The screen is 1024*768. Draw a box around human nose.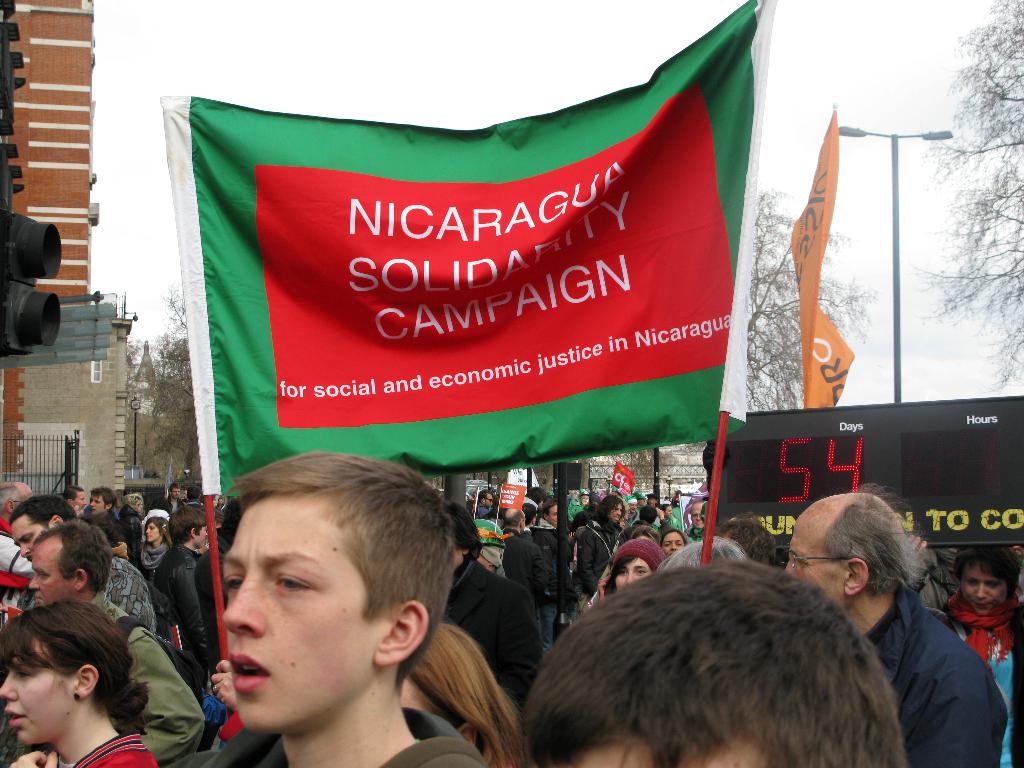
Rect(174, 492, 179, 496).
